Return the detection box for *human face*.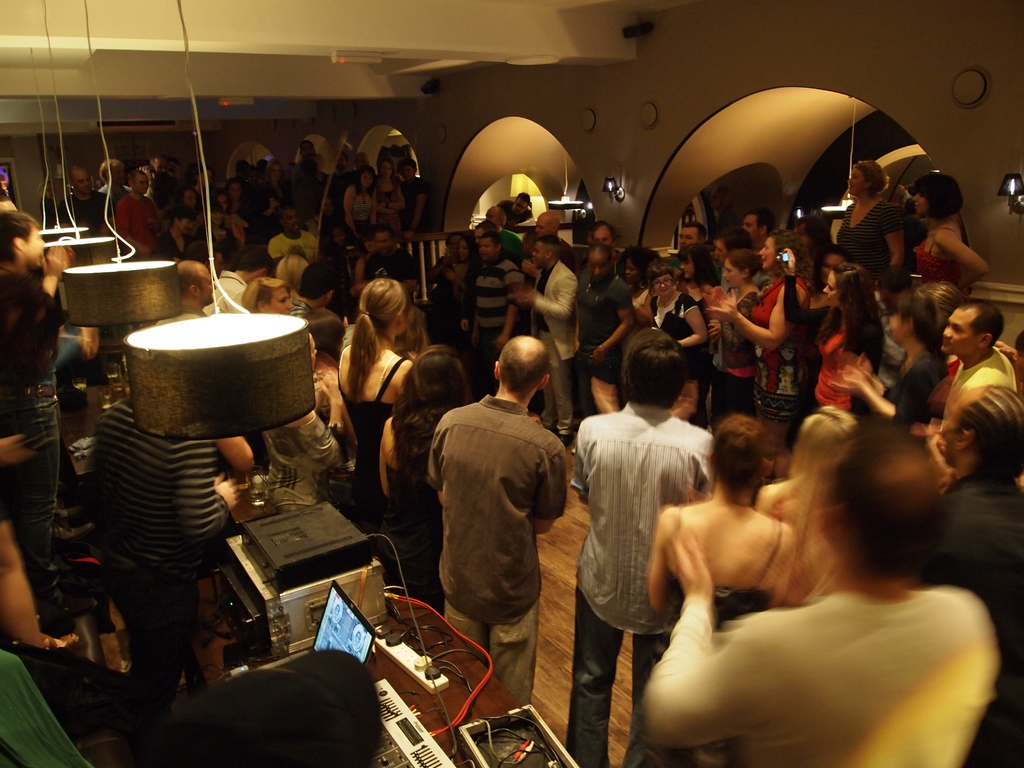
BBox(940, 392, 976, 452).
